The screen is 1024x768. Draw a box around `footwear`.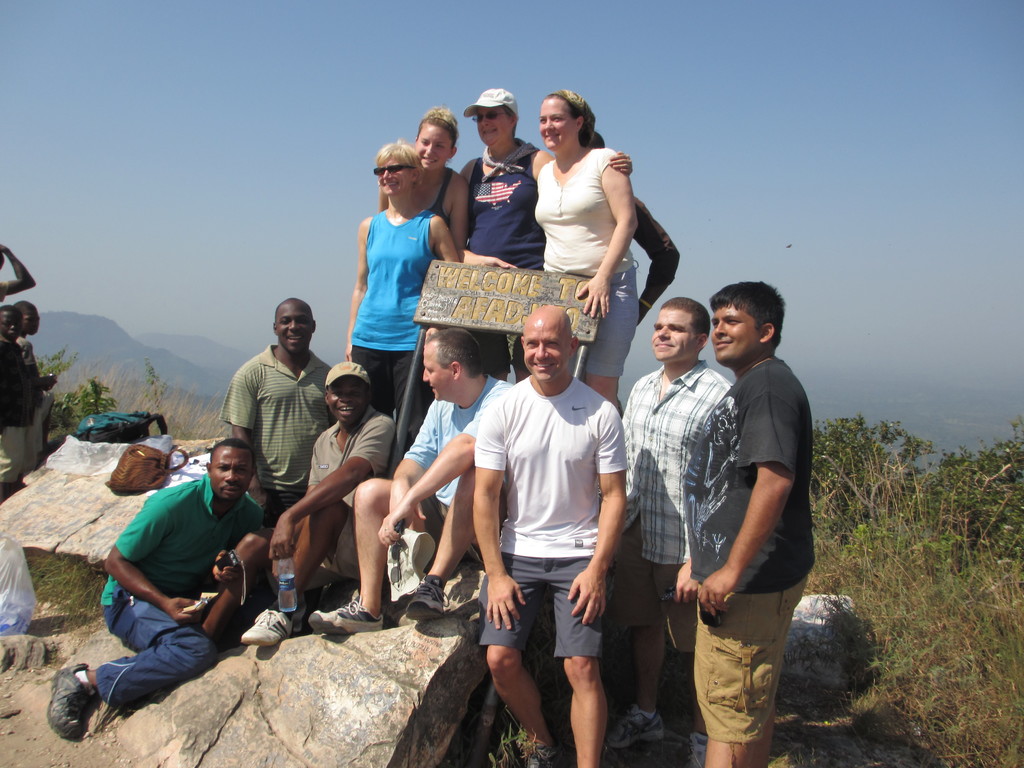
239:603:294:648.
